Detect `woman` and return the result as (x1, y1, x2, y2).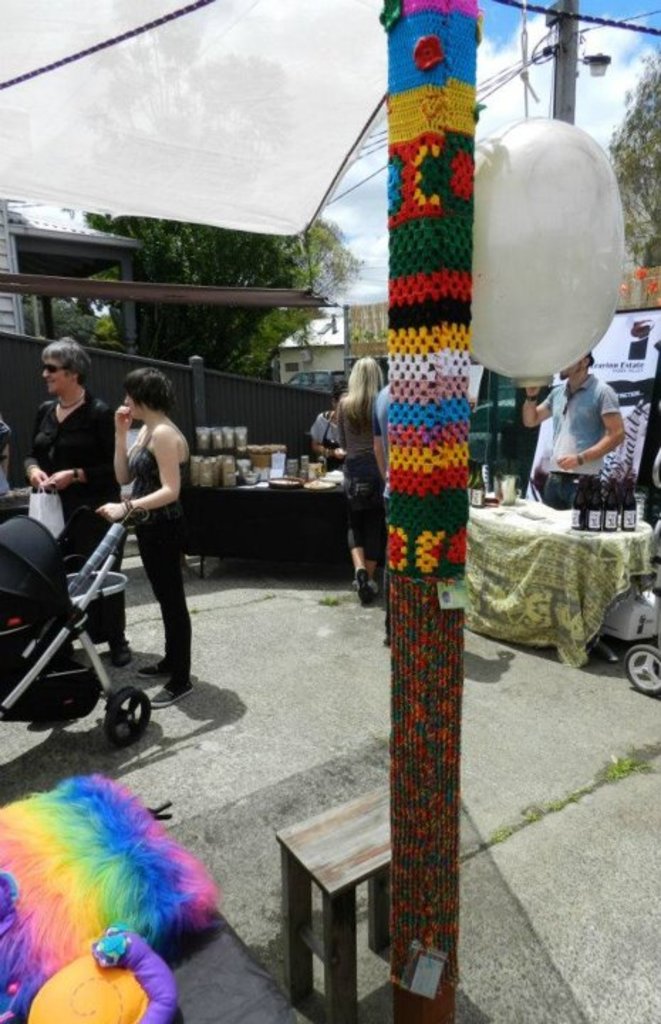
(334, 356, 387, 604).
